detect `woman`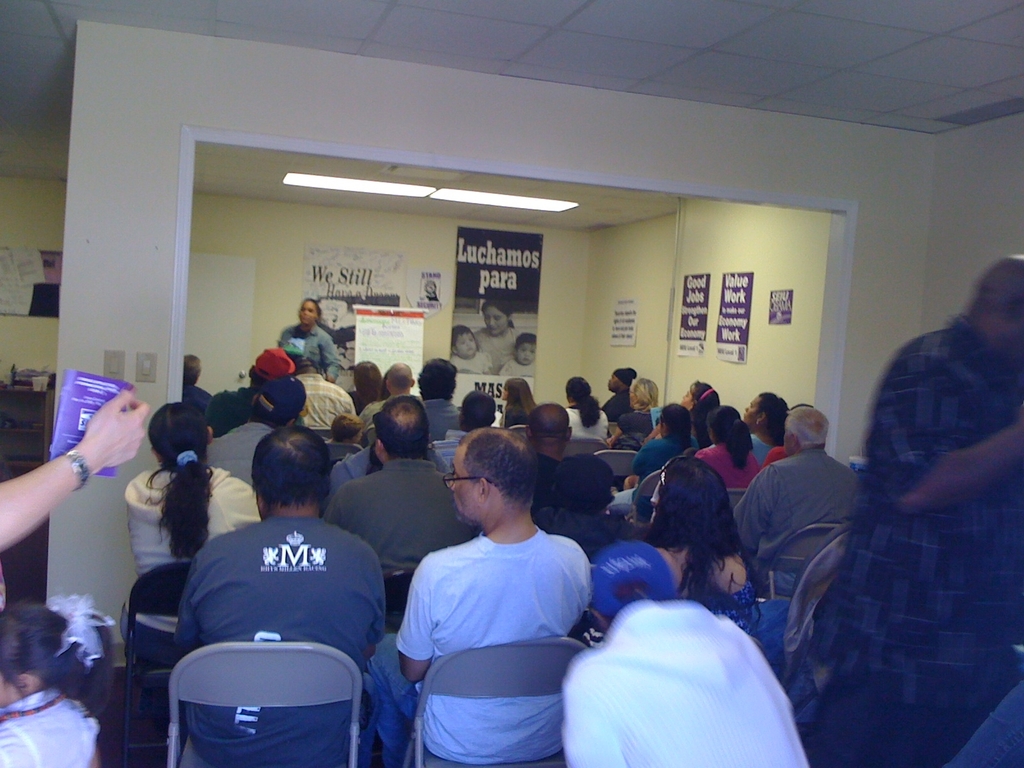
BBox(471, 301, 518, 375)
